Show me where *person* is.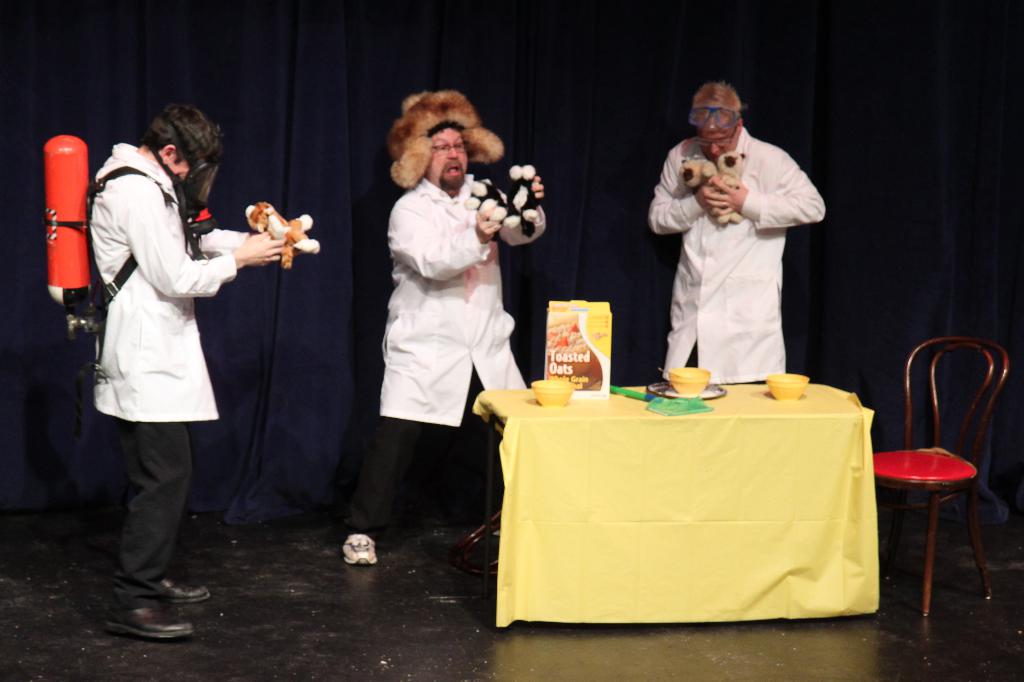
*person* is at select_region(92, 103, 286, 635).
